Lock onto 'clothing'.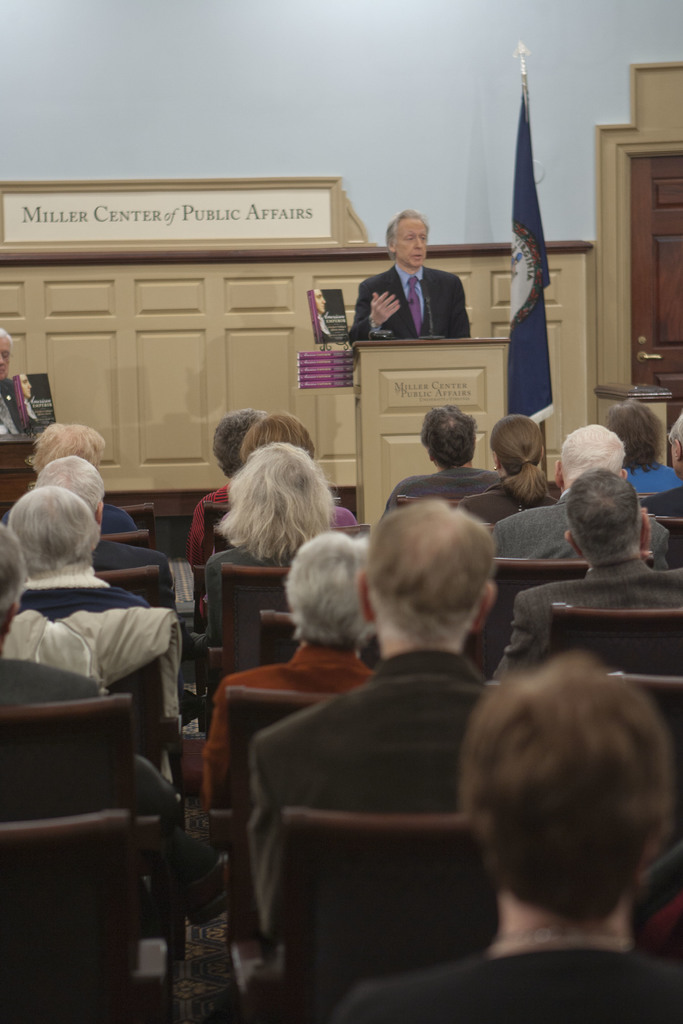
Locked: BBox(96, 538, 175, 610).
